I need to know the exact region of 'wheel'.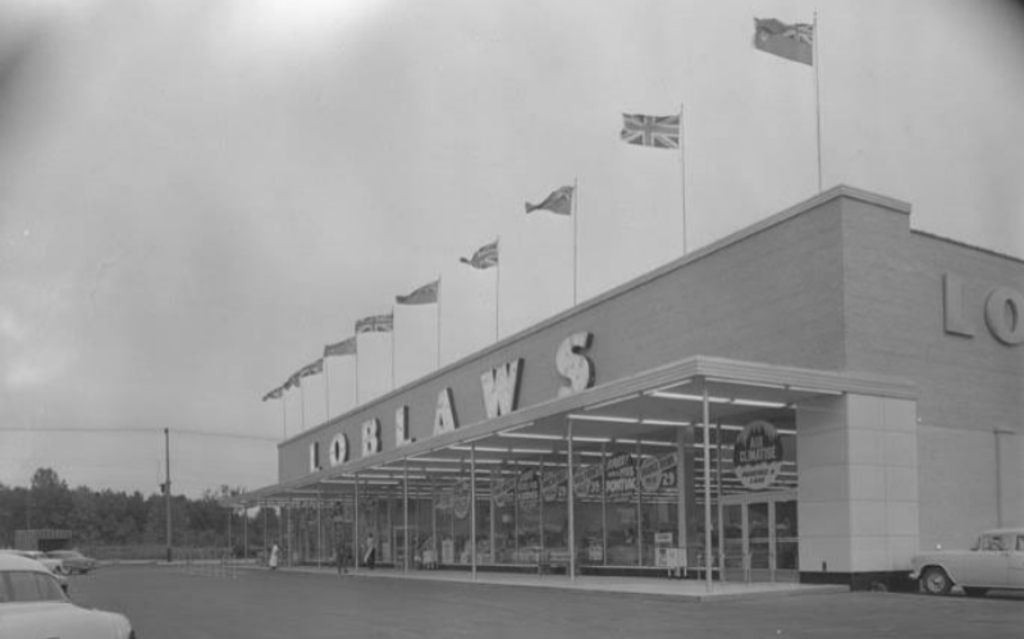
Region: select_region(923, 565, 952, 593).
